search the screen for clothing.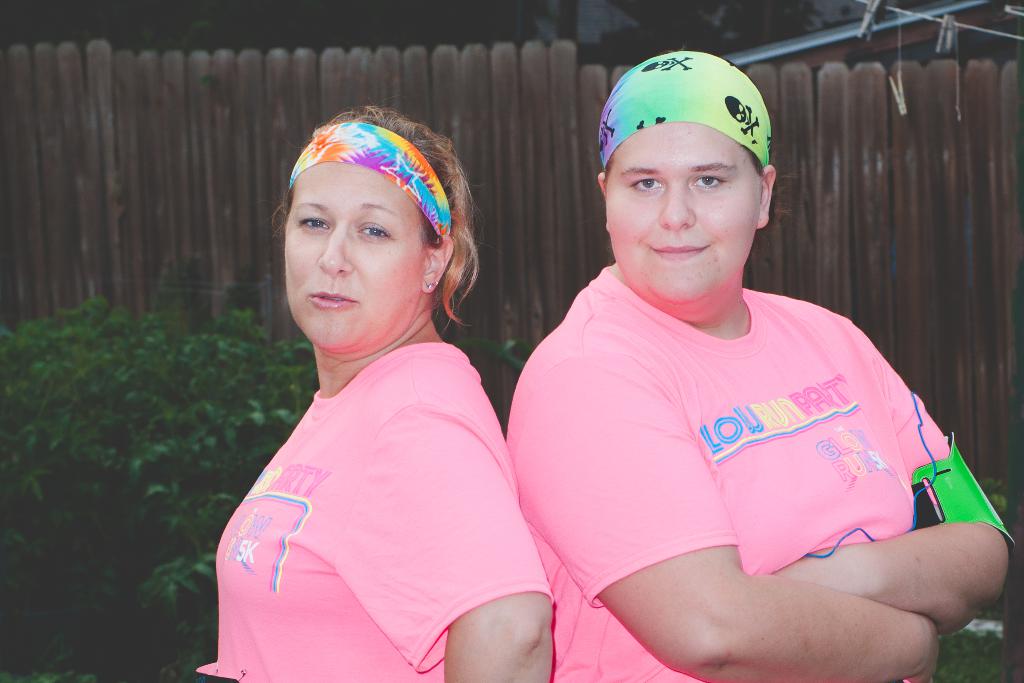
Found at (left=195, top=342, right=551, bottom=682).
